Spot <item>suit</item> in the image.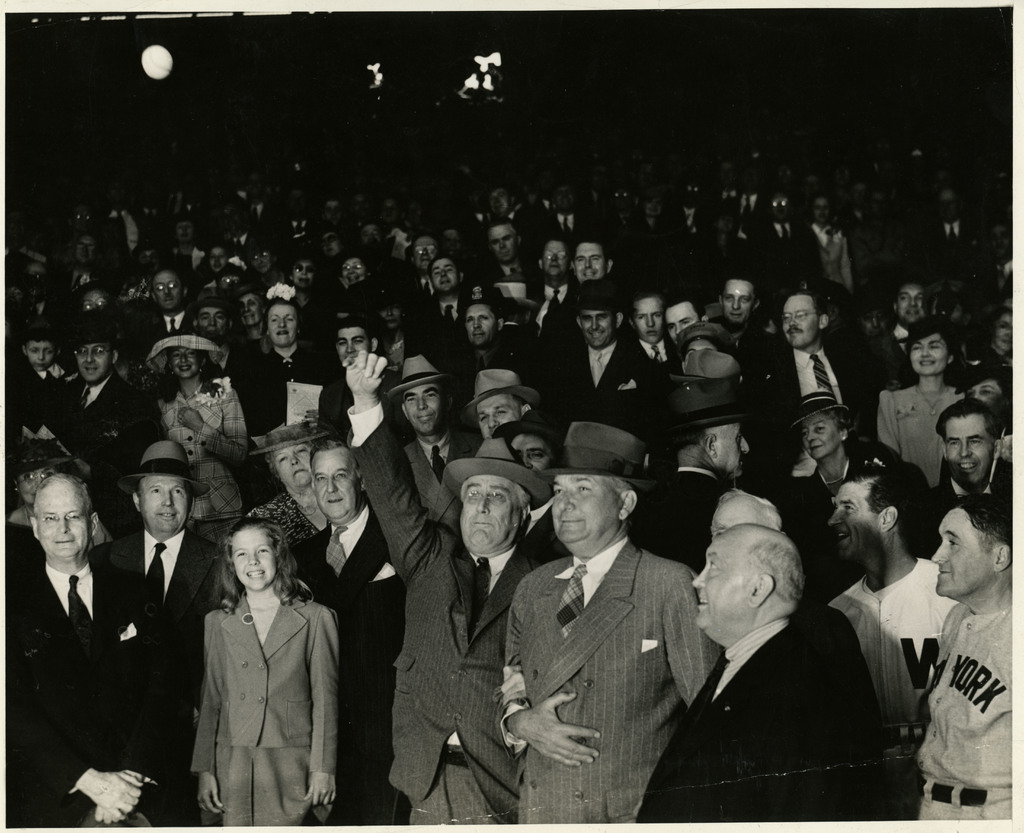
<item>suit</item> found at l=11, t=556, r=180, b=830.
